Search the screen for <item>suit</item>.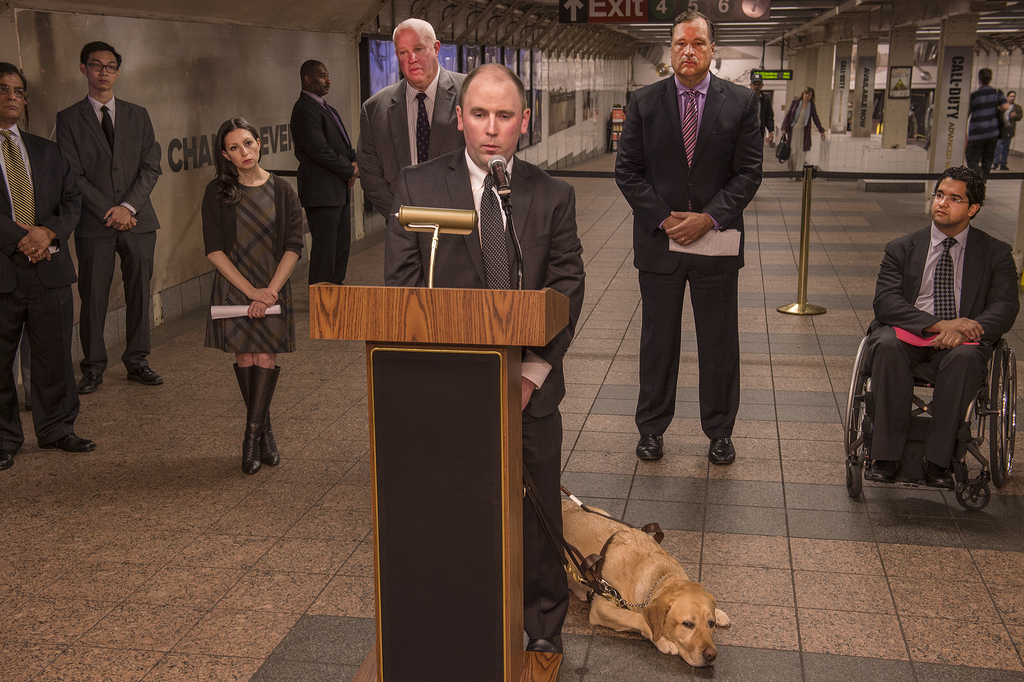
Found at [632,46,777,469].
